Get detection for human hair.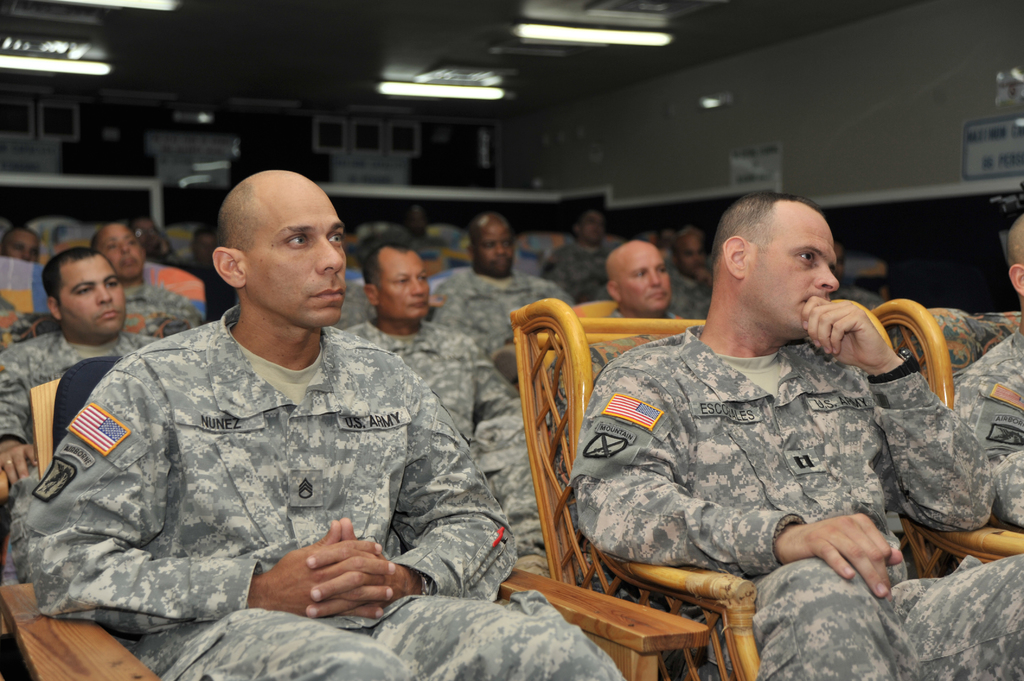
Detection: box(40, 246, 116, 307).
